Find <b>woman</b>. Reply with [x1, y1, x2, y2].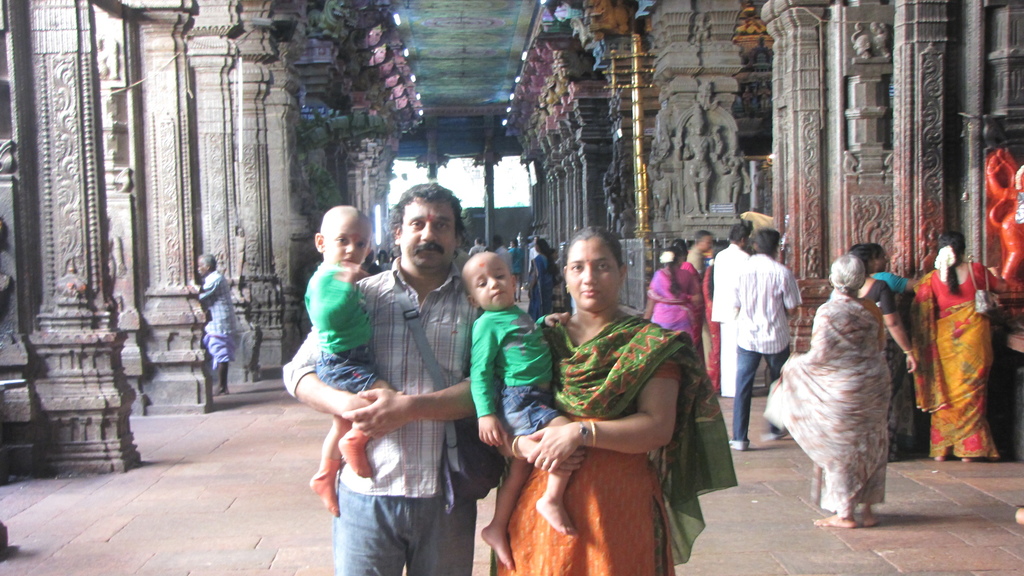
[778, 253, 888, 527].
